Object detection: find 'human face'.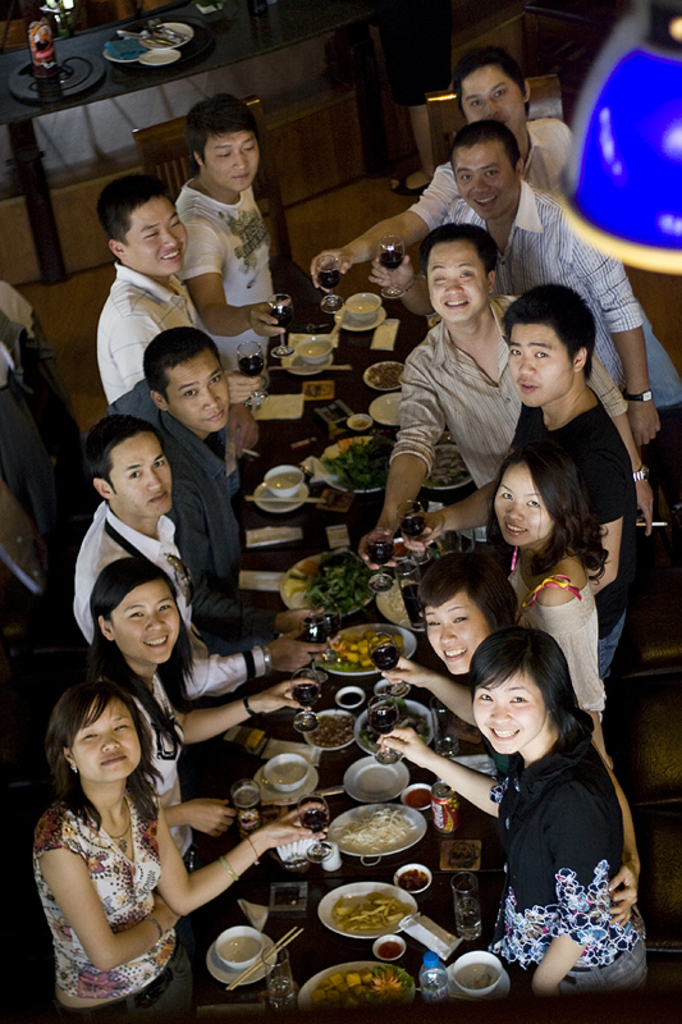
(462, 68, 519, 131).
